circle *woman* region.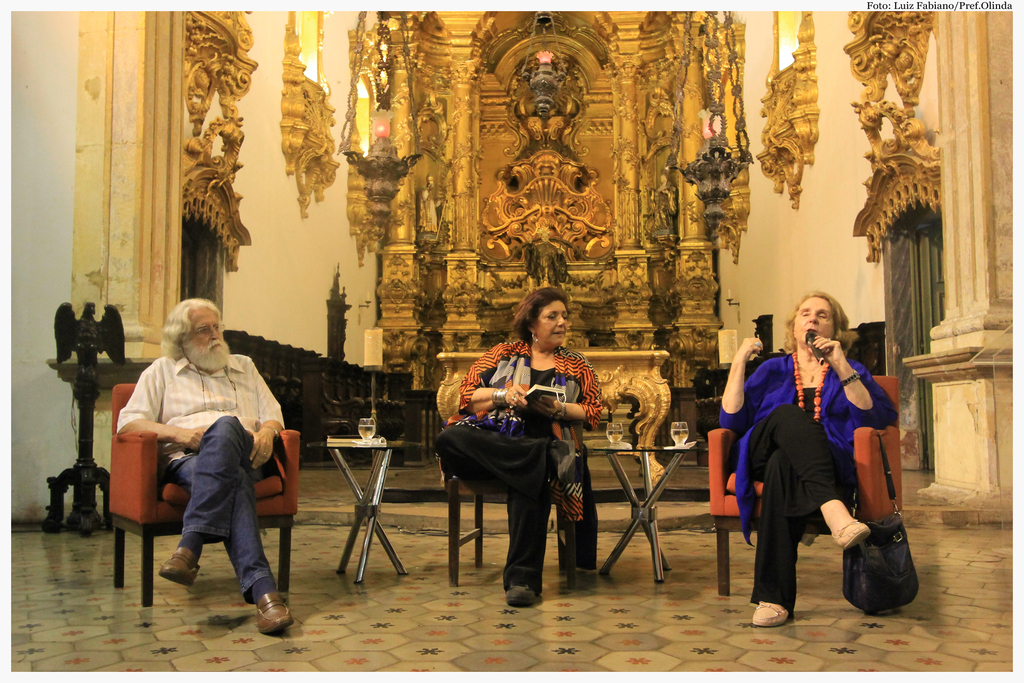
Region: [x1=717, y1=286, x2=898, y2=624].
